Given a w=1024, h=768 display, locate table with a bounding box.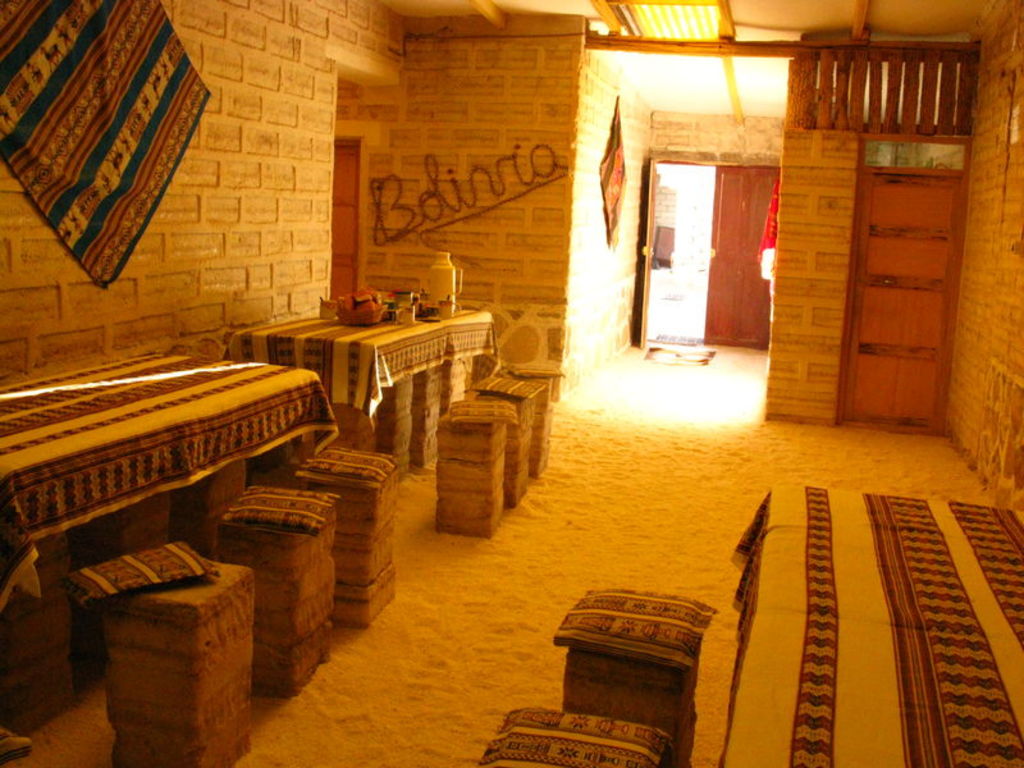
Located: [left=230, top=307, right=479, bottom=475].
